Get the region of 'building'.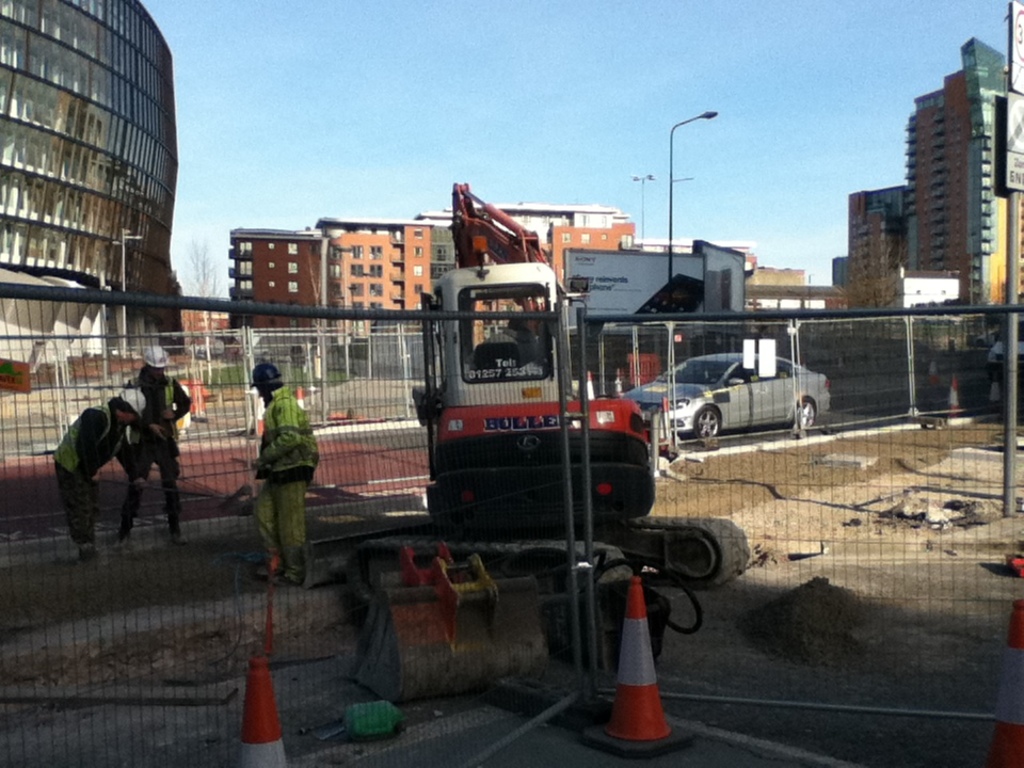
detection(0, 0, 182, 395).
